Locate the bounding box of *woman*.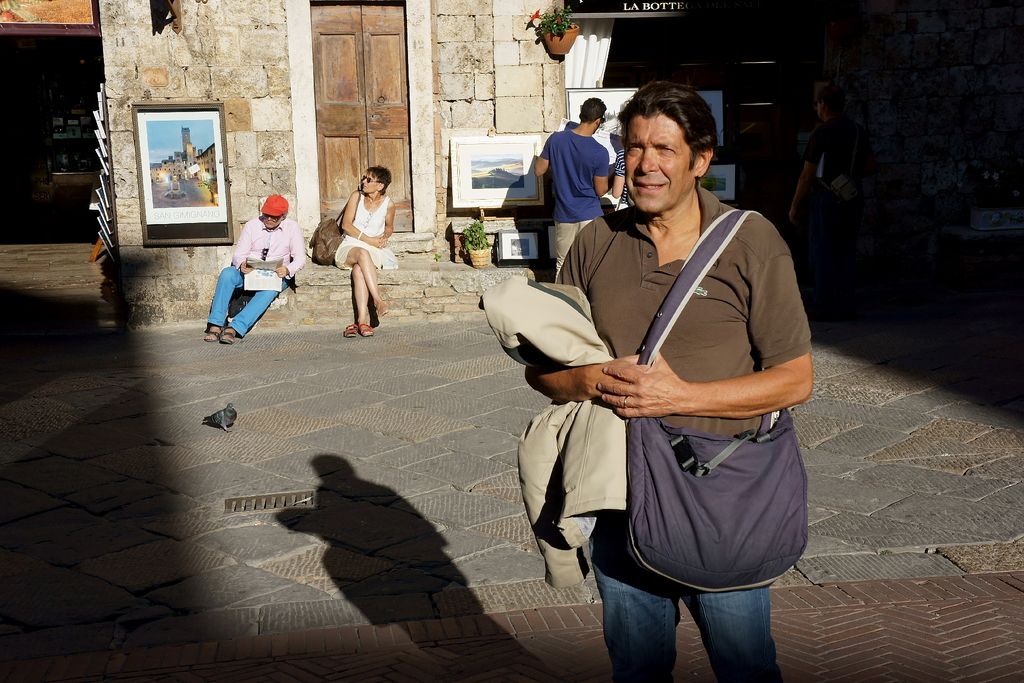
Bounding box: crop(312, 156, 421, 347).
